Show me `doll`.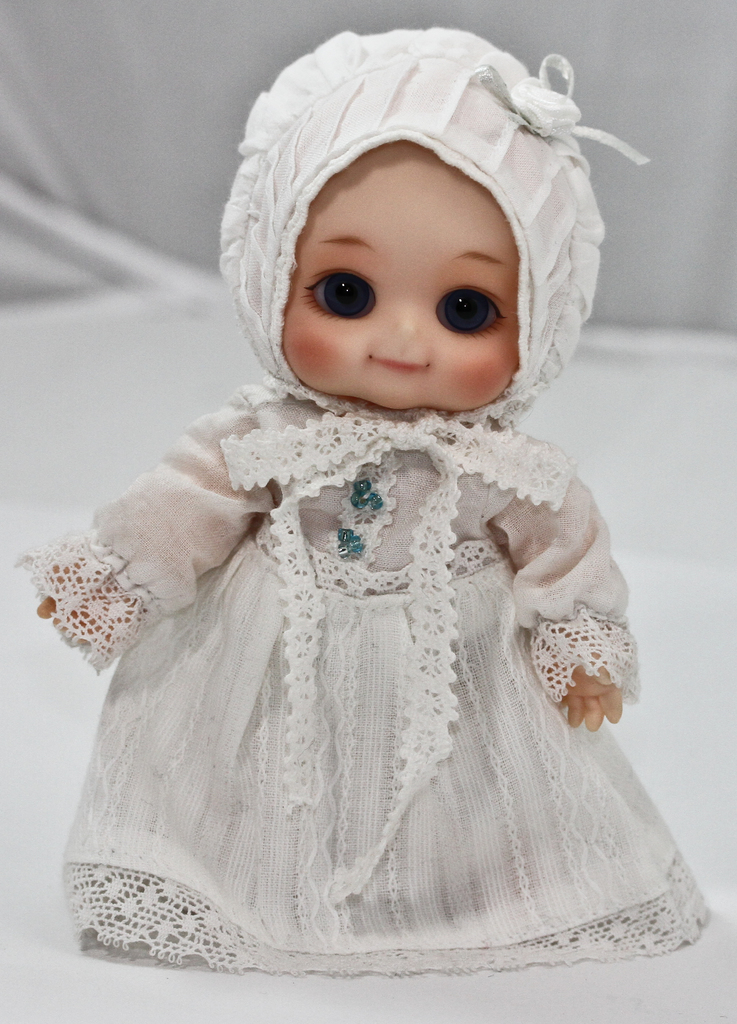
`doll` is here: <region>8, 12, 713, 975</region>.
